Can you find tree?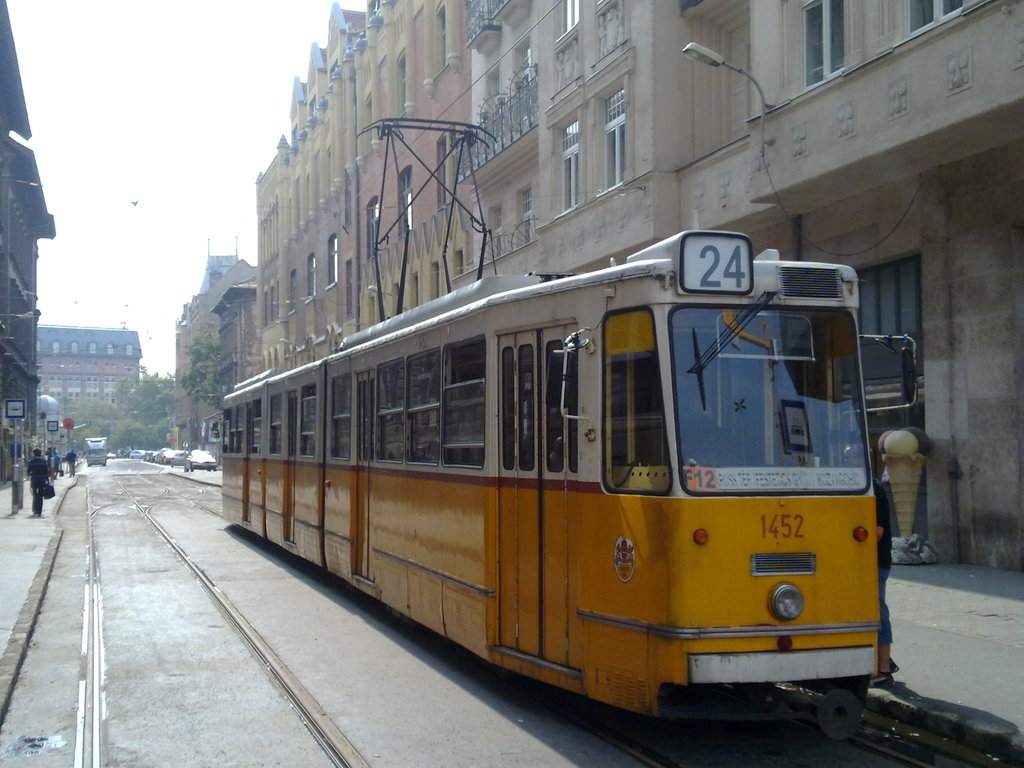
Yes, bounding box: bbox(56, 368, 175, 448).
